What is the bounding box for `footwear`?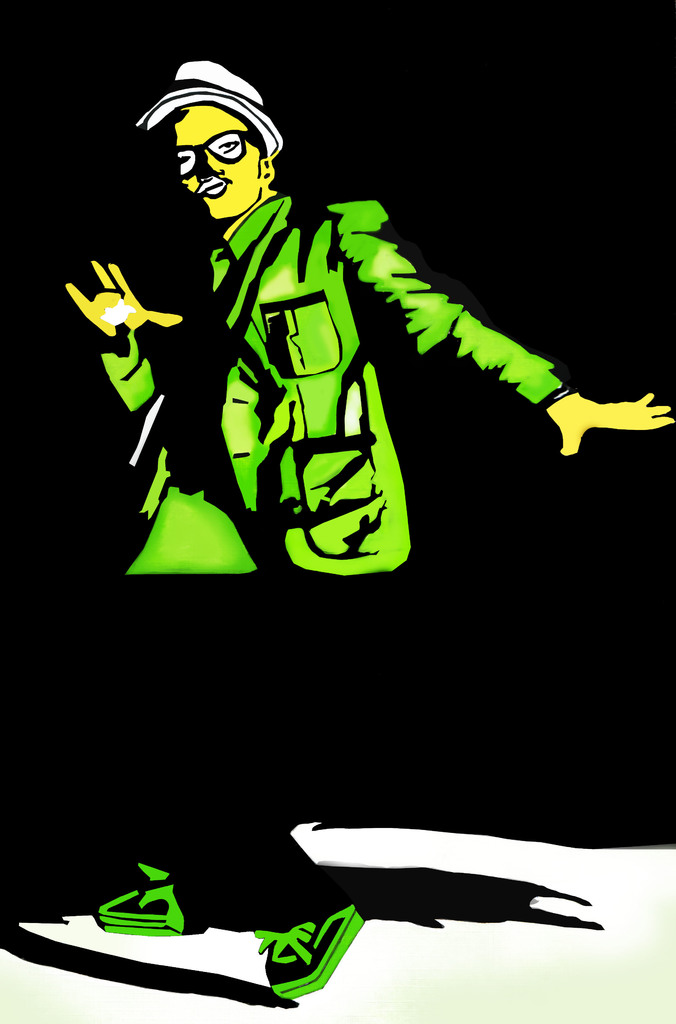
[left=248, top=900, right=365, bottom=996].
